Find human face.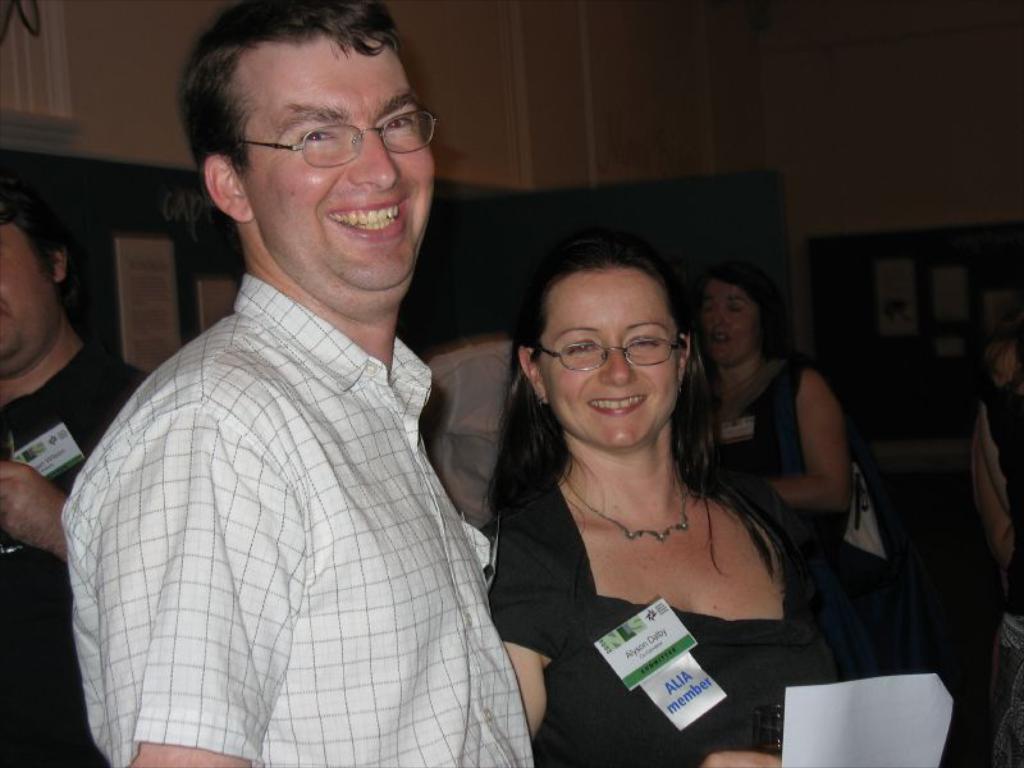
<region>0, 219, 51, 364</region>.
